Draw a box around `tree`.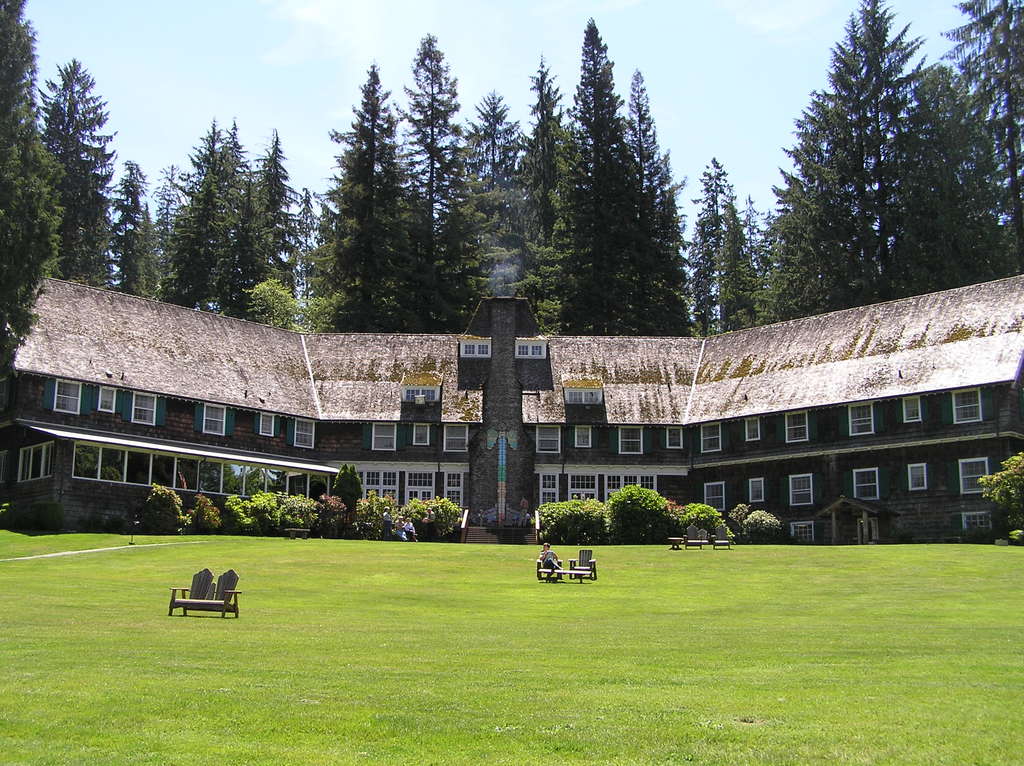
{"left": 172, "top": 120, "right": 225, "bottom": 309}.
